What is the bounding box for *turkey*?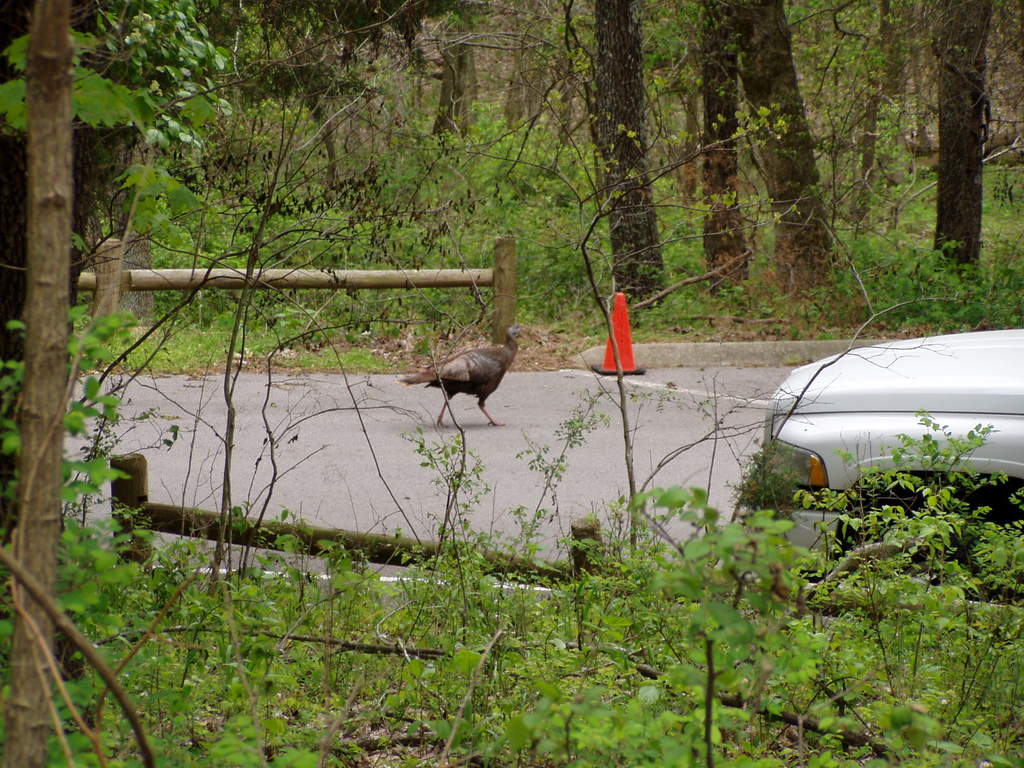
x1=397 y1=323 x2=524 y2=429.
